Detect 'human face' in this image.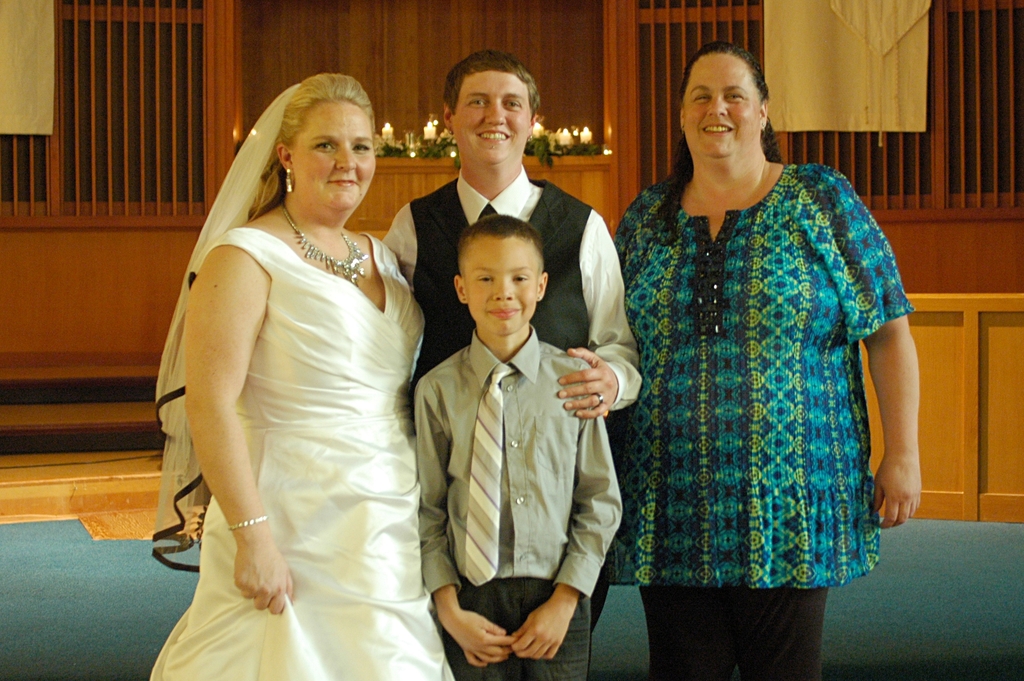
Detection: pyautogui.locateOnScreen(465, 236, 540, 336).
